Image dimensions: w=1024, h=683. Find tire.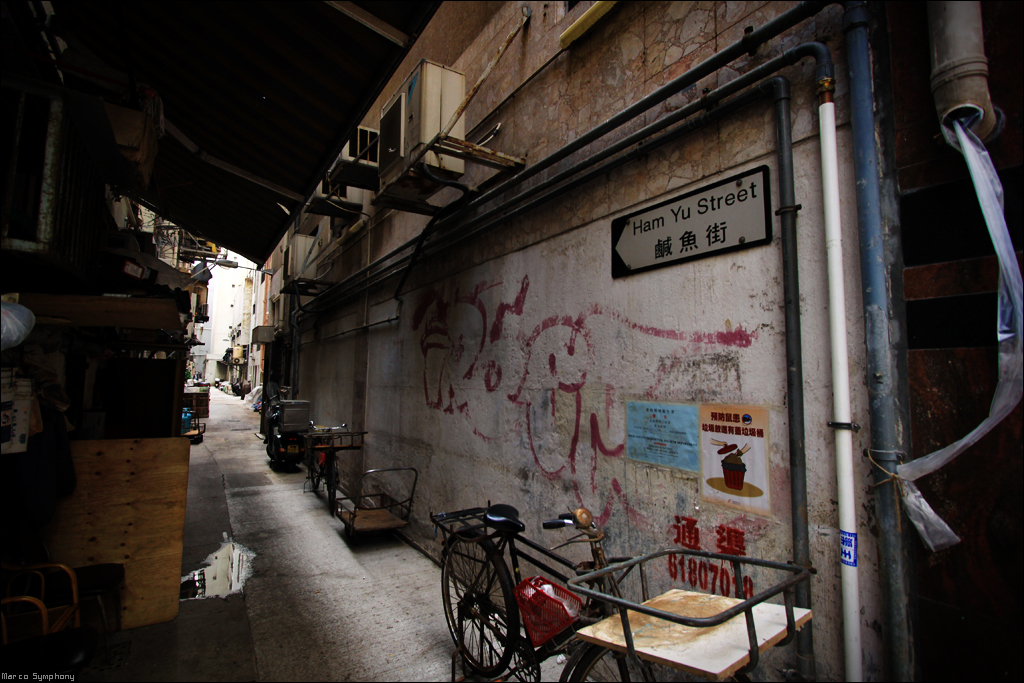
449,554,530,673.
